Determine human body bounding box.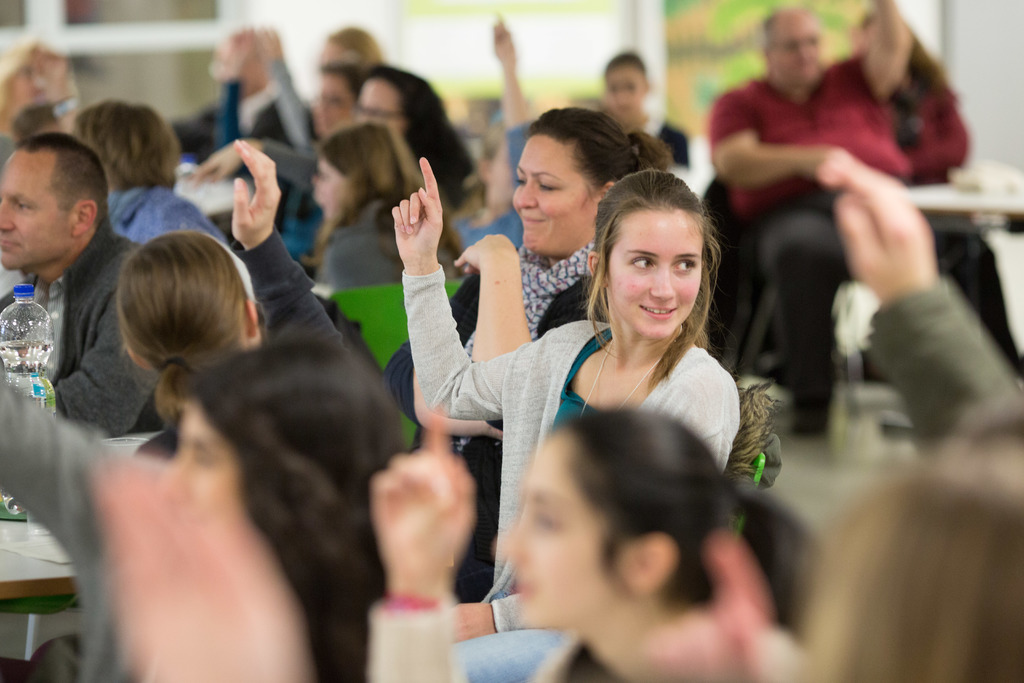
Determined: Rect(401, 133, 797, 647).
